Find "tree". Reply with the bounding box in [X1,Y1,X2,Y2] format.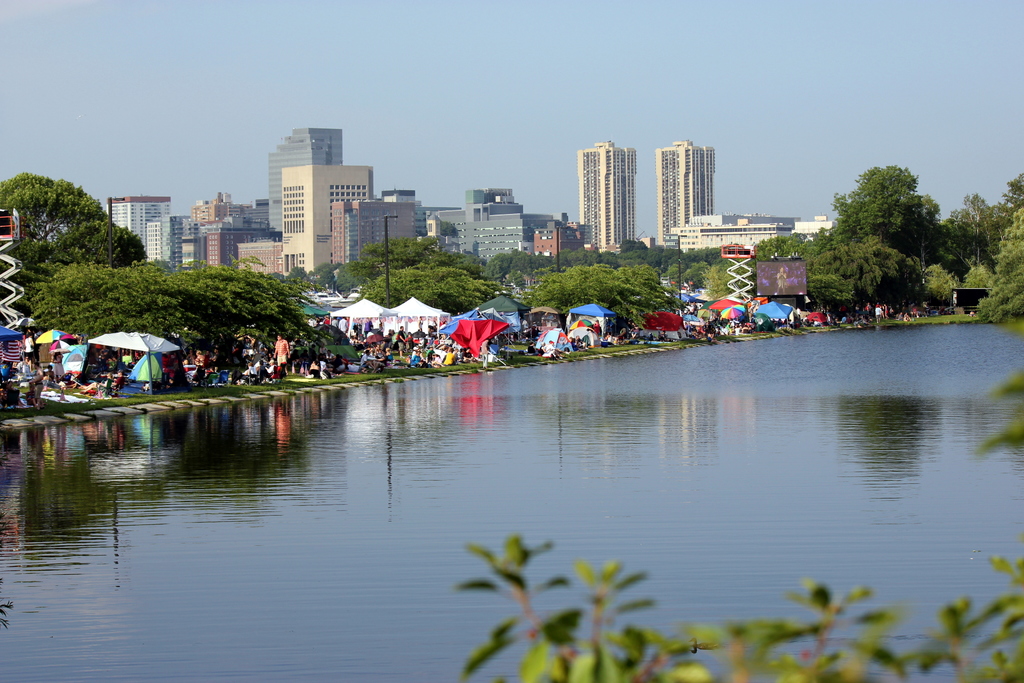
[343,236,494,292].
